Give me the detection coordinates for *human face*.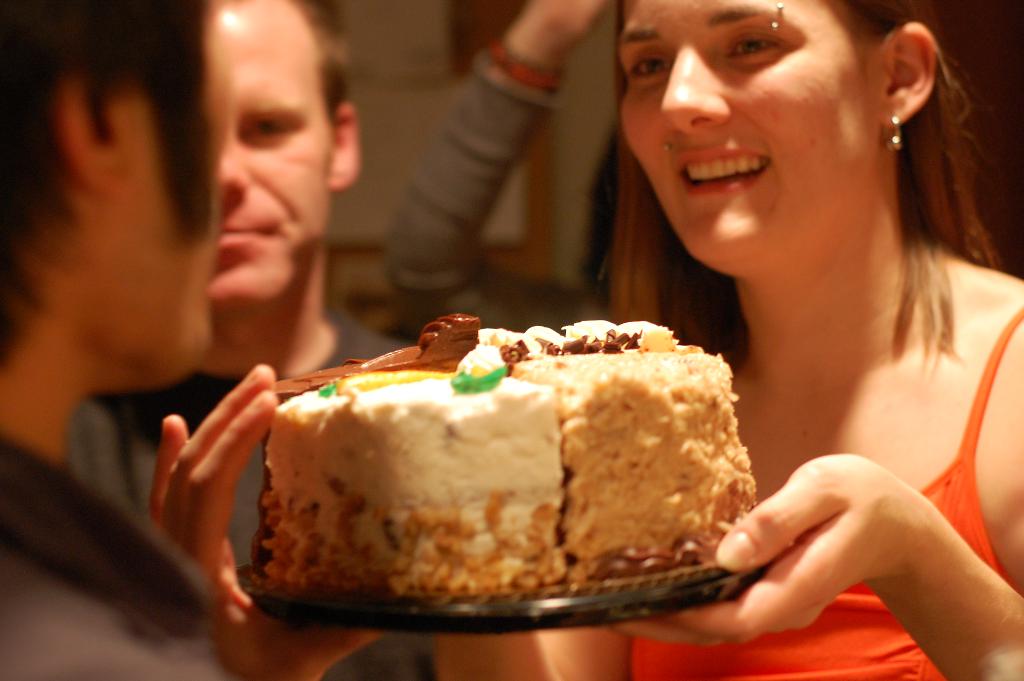
x1=122, y1=74, x2=220, y2=376.
